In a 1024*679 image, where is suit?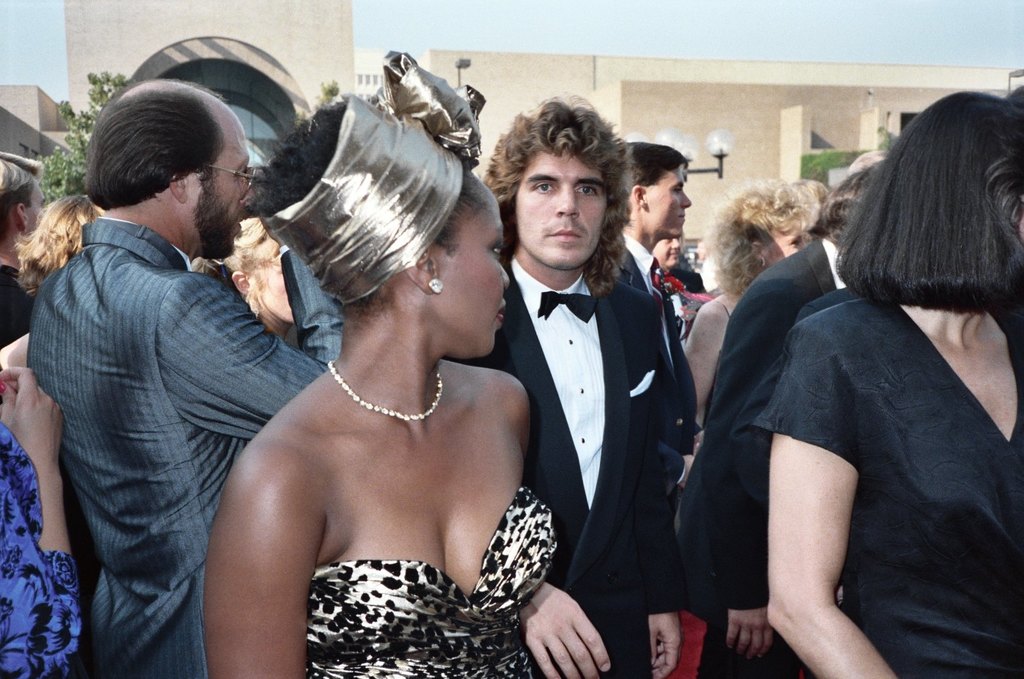
<bbox>39, 111, 330, 655</bbox>.
